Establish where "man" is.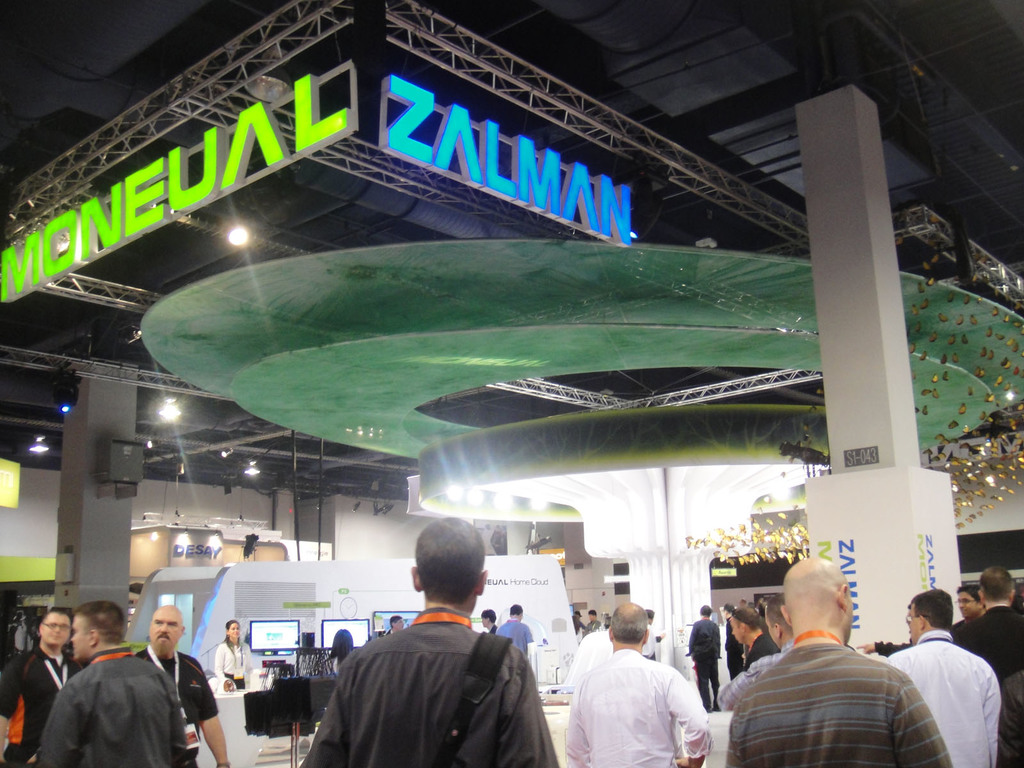
Established at BBox(721, 593, 799, 710).
